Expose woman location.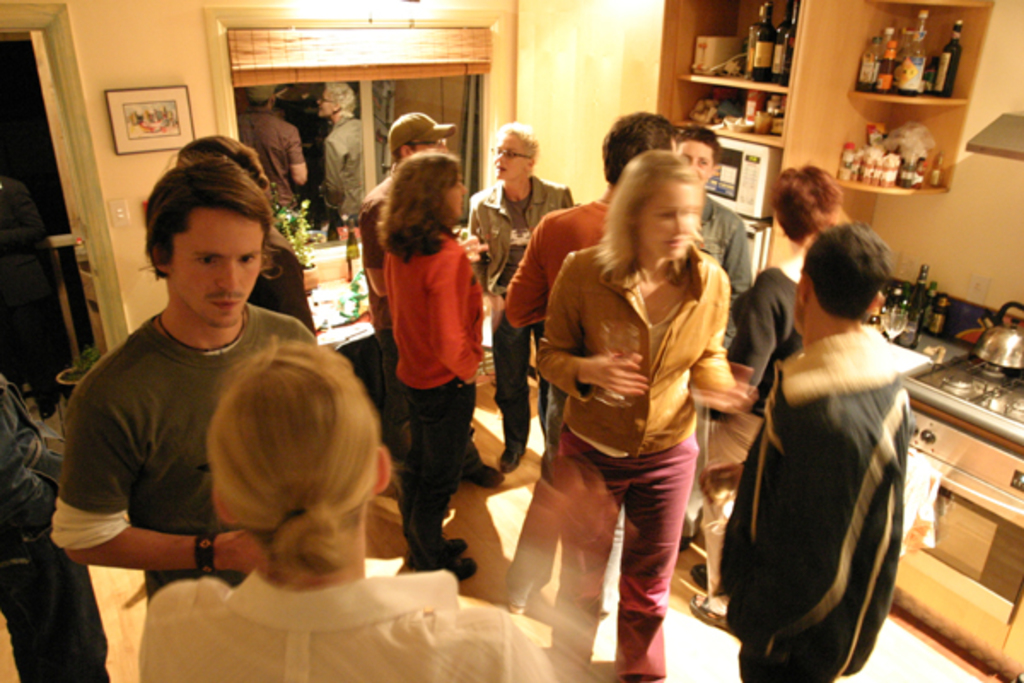
Exposed at crop(166, 131, 321, 350).
